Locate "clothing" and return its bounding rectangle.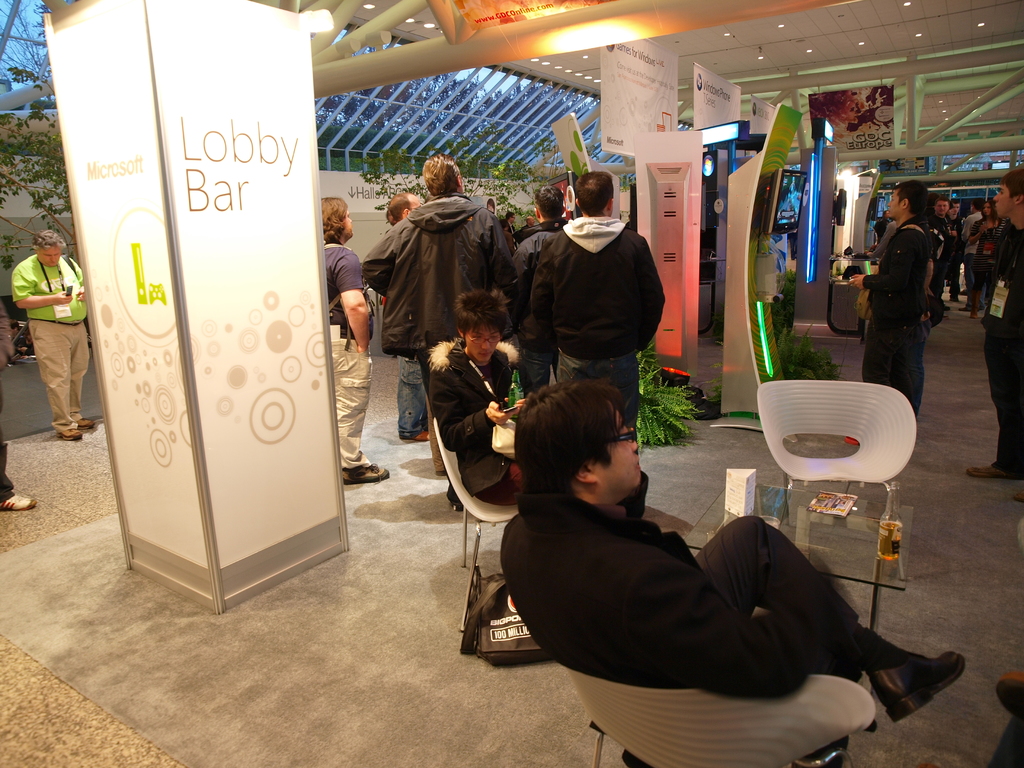
517:221:534:240.
